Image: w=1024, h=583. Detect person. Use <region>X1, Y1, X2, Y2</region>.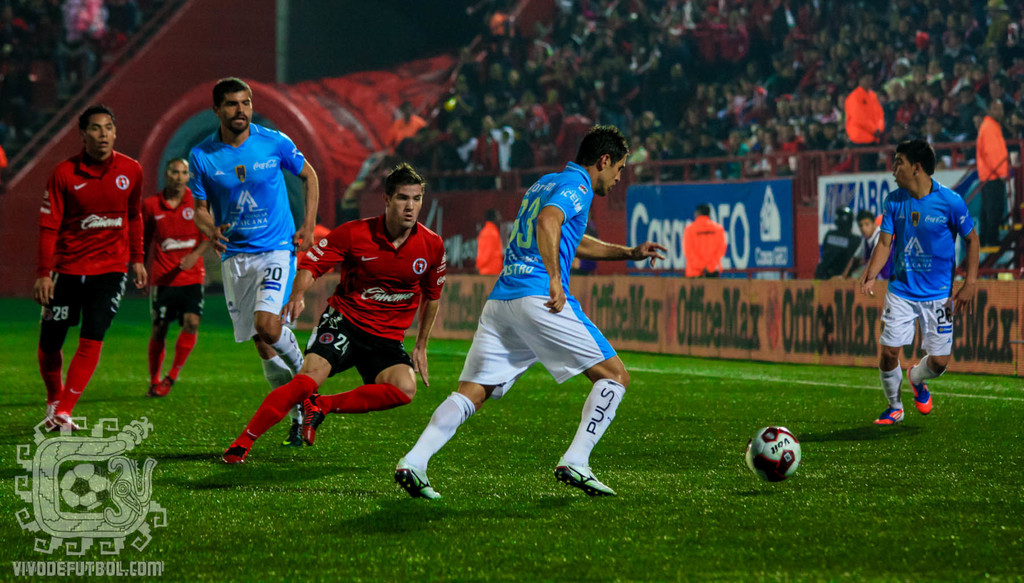
<region>970, 92, 1021, 249</region>.
